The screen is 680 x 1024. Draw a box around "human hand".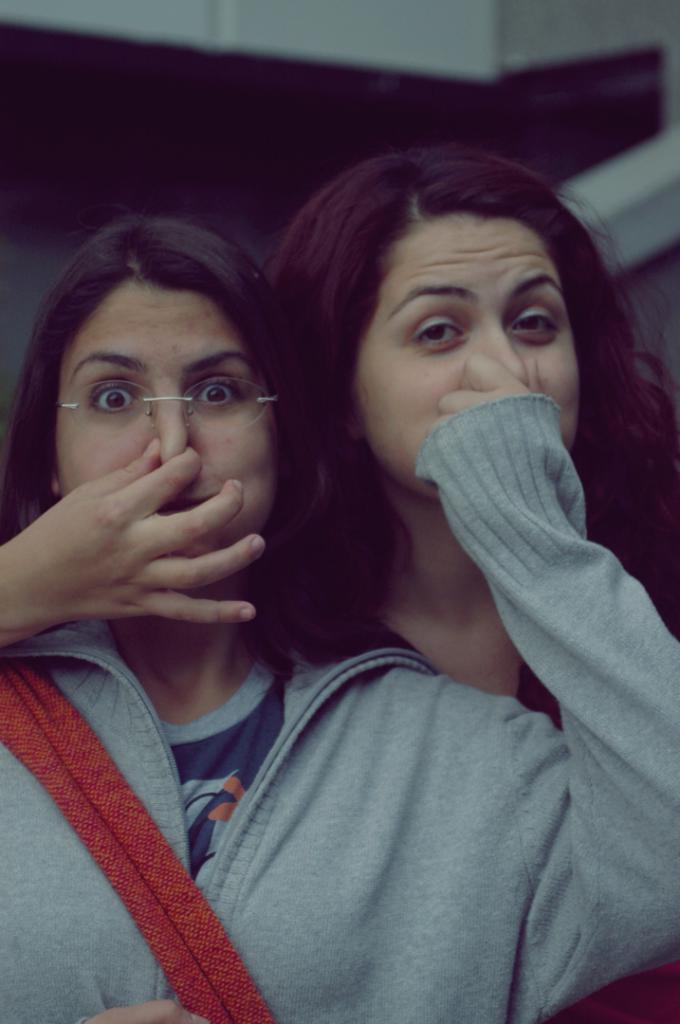
detection(424, 347, 544, 436).
